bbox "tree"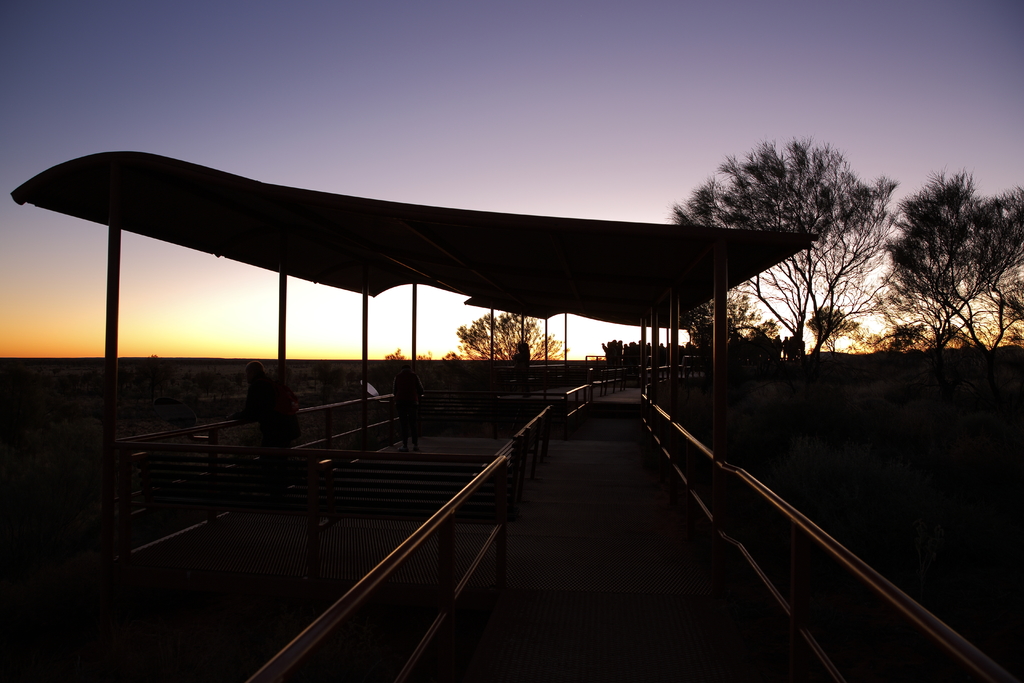
box=[461, 310, 558, 361]
